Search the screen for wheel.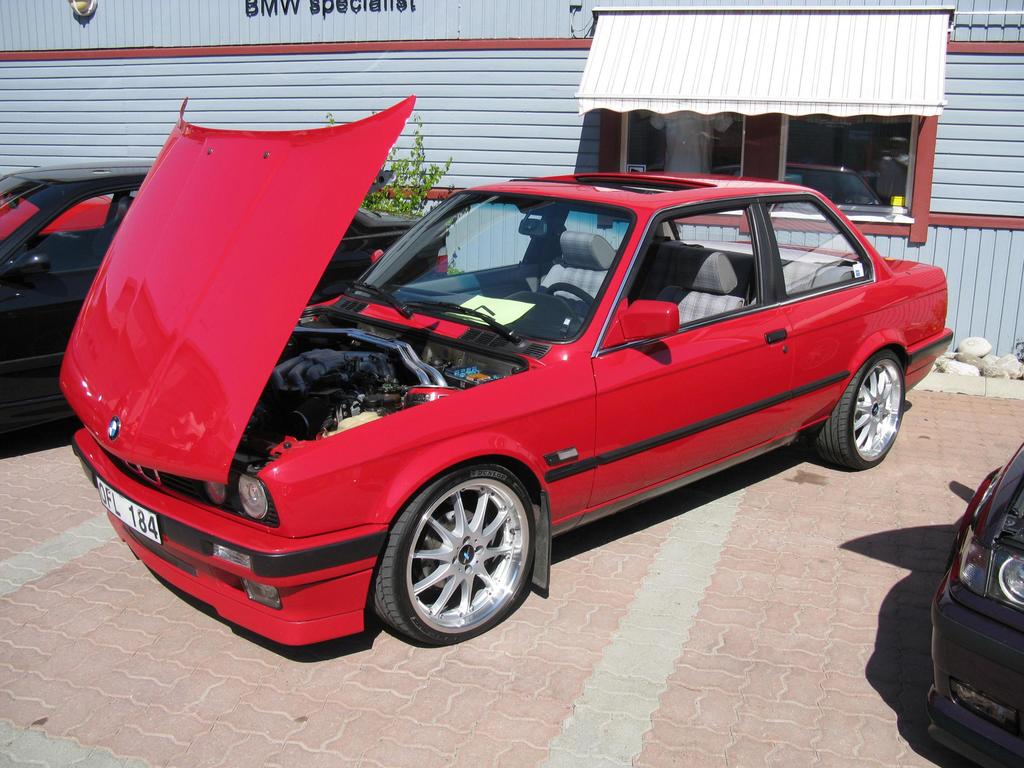
Found at BBox(809, 344, 907, 465).
